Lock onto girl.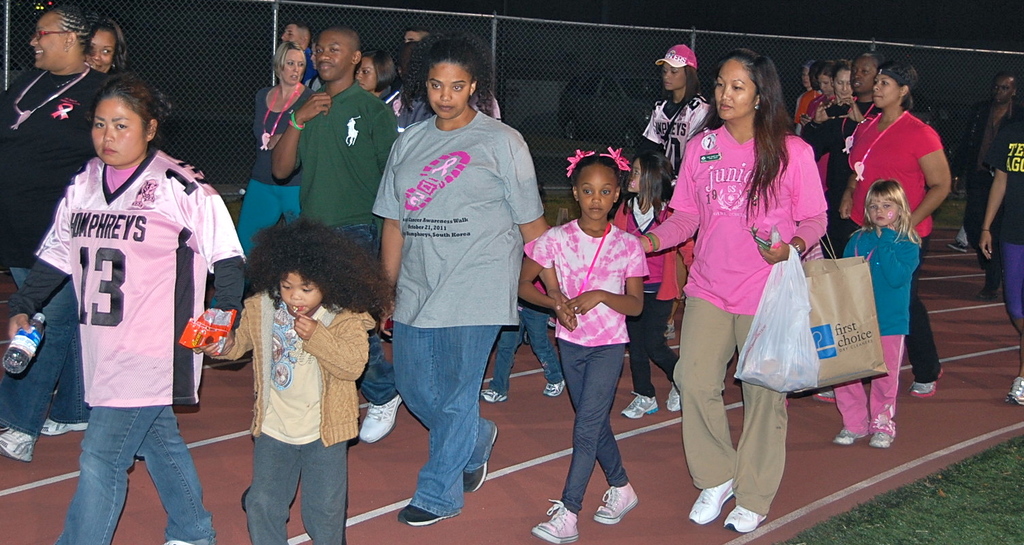
Locked: {"left": 379, "top": 33, "right": 549, "bottom": 524}.
